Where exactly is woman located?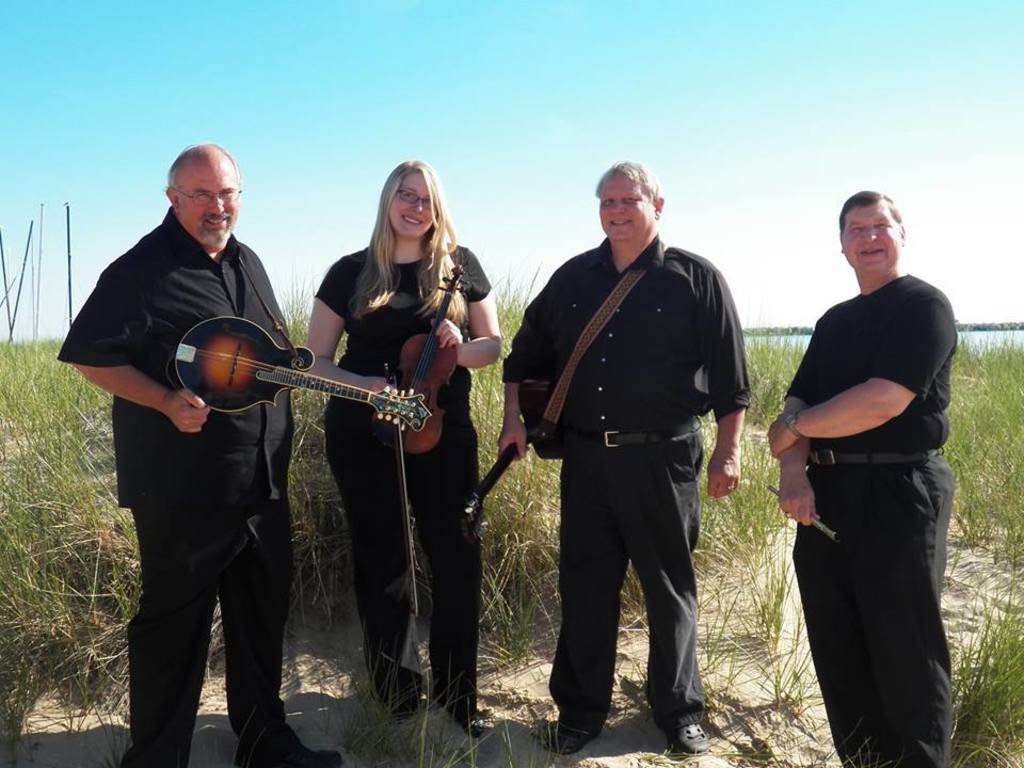
Its bounding box is x1=287 y1=187 x2=489 y2=691.
